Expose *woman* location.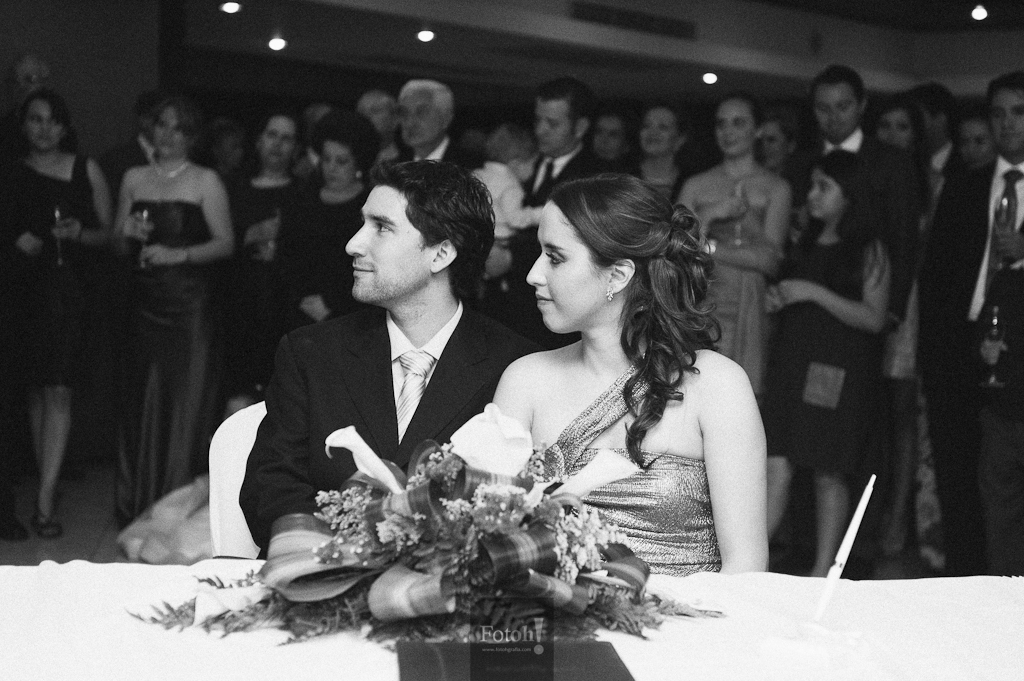
Exposed at (x1=469, y1=166, x2=764, y2=544).
